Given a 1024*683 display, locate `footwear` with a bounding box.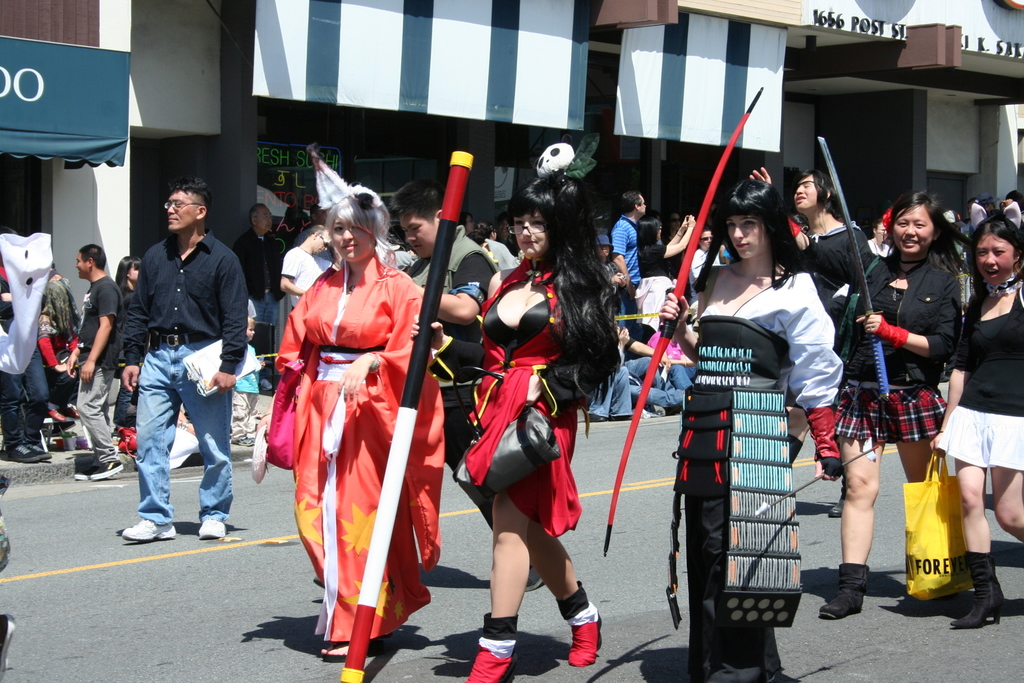
Located: Rect(122, 519, 180, 539).
